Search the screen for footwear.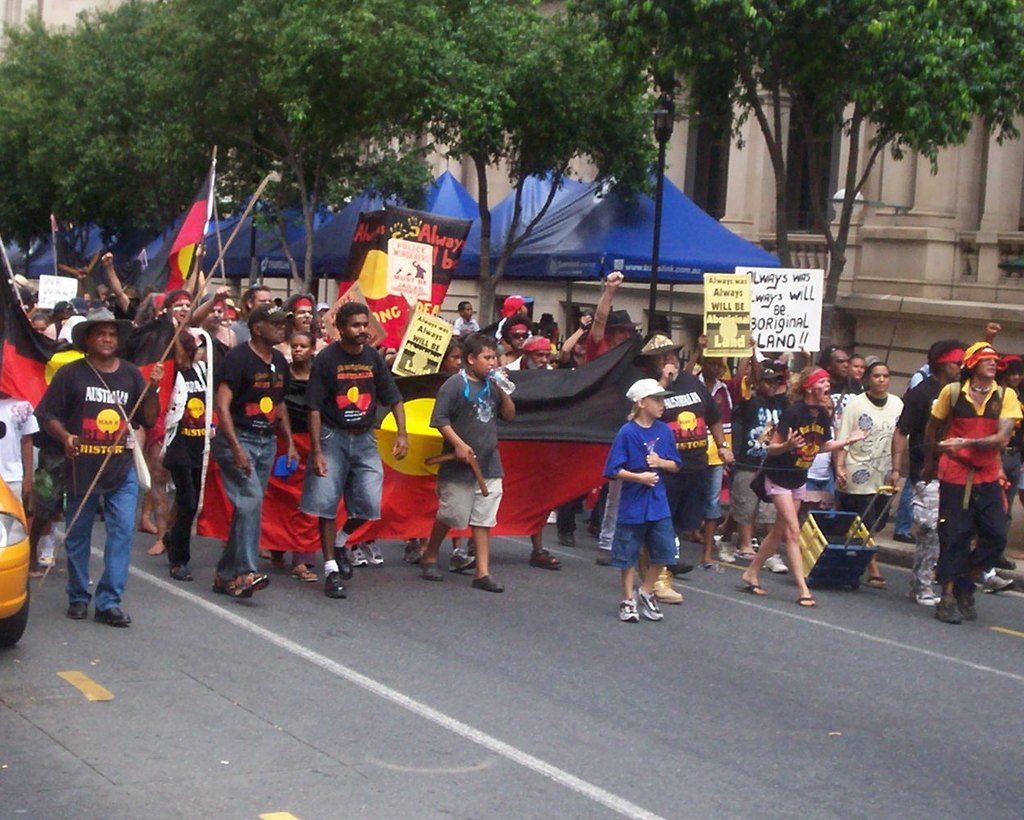
Found at l=421, t=563, r=442, b=581.
